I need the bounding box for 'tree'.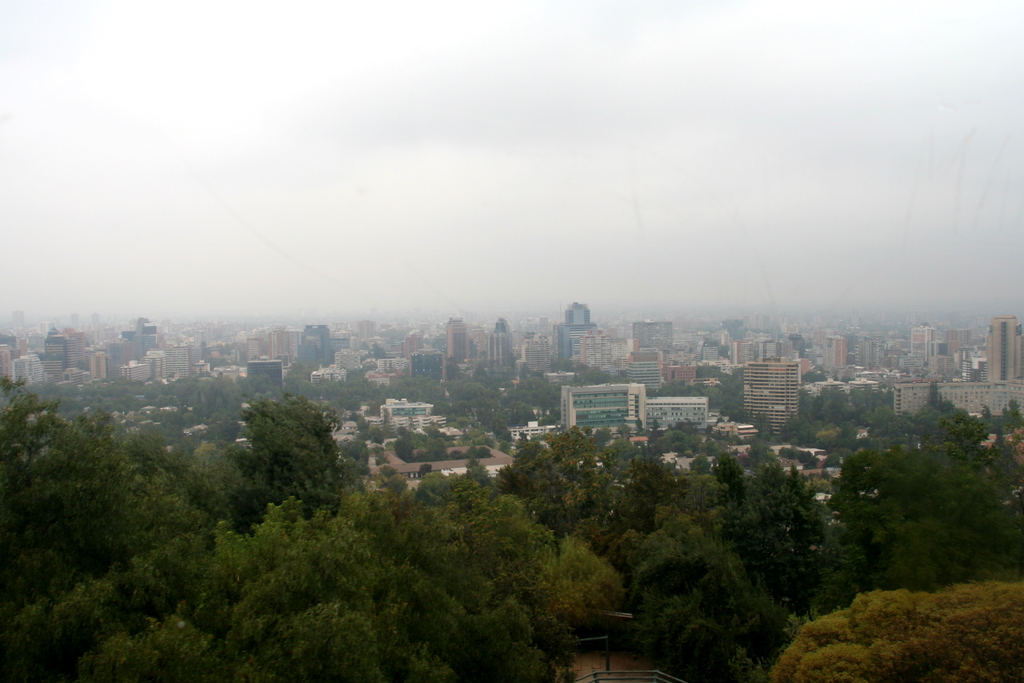
Here it is: crop(827, 407, 1023, 582).
